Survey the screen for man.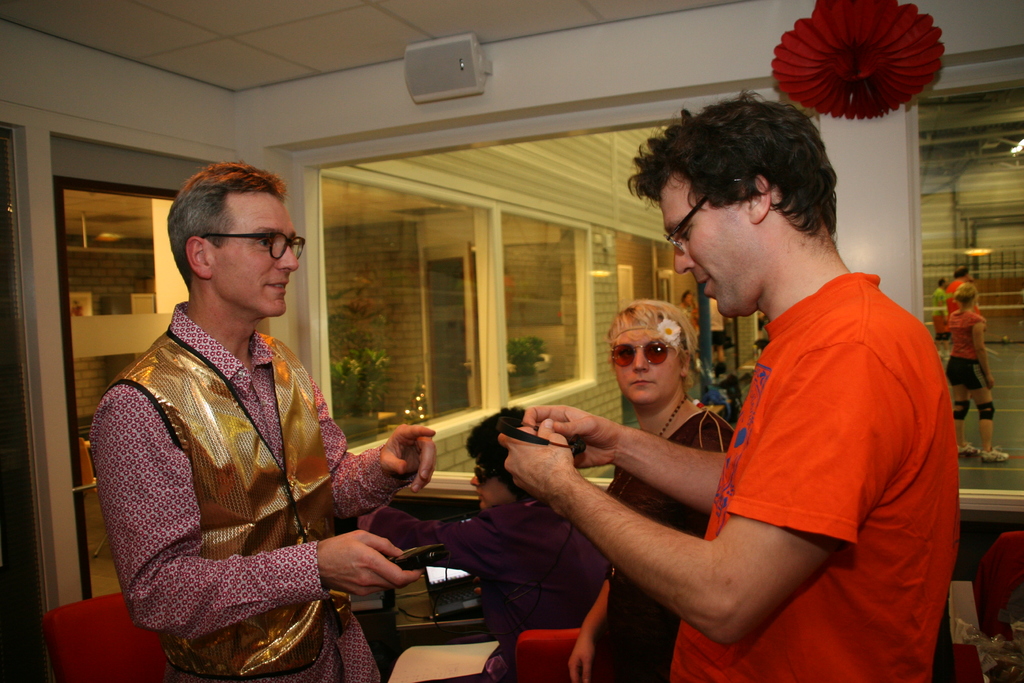
Survey found: 945 264 974 342.
